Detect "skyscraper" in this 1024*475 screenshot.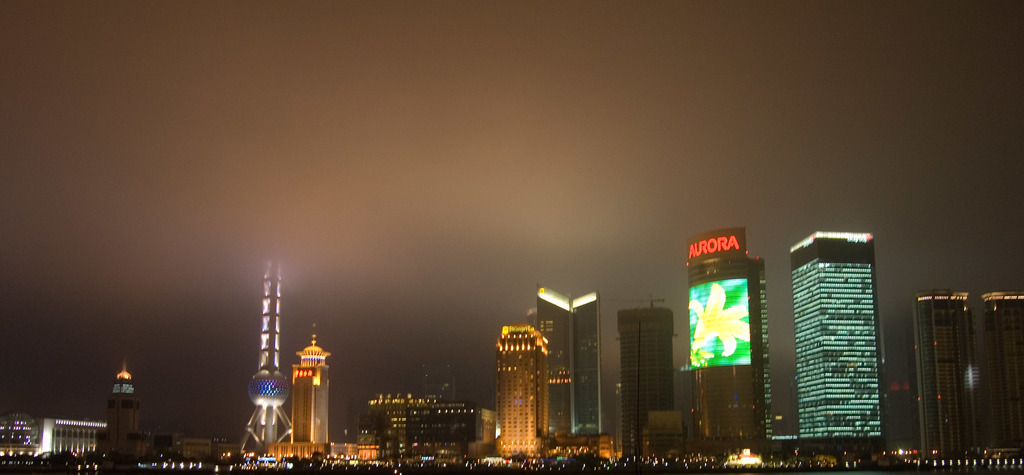
Detection: detection(527, 284, 598, 435).
